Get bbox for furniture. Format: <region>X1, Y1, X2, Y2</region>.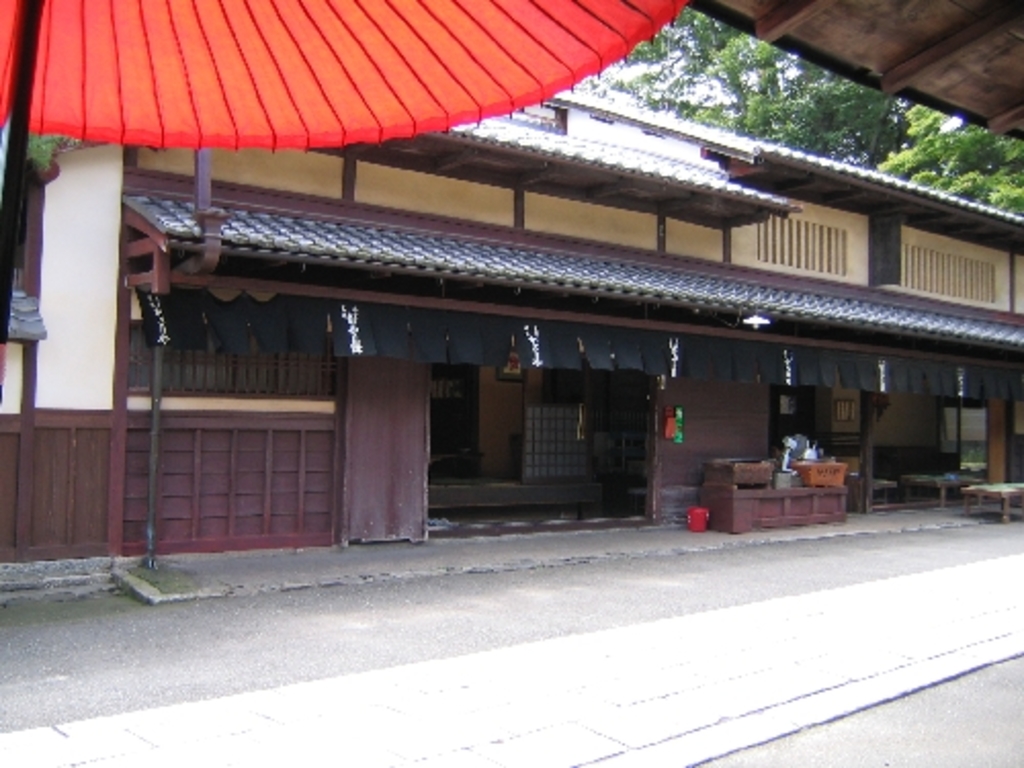
<region>899, 469, 971, 506</region>.
